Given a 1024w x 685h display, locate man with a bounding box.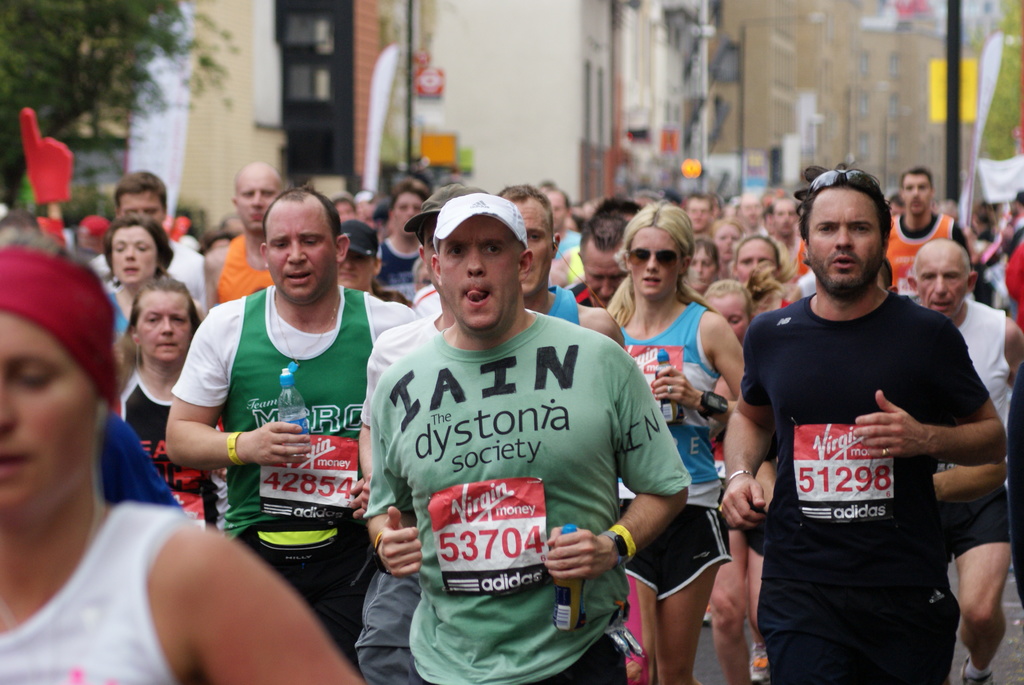
Located: region(115, 169, 220, 324).
